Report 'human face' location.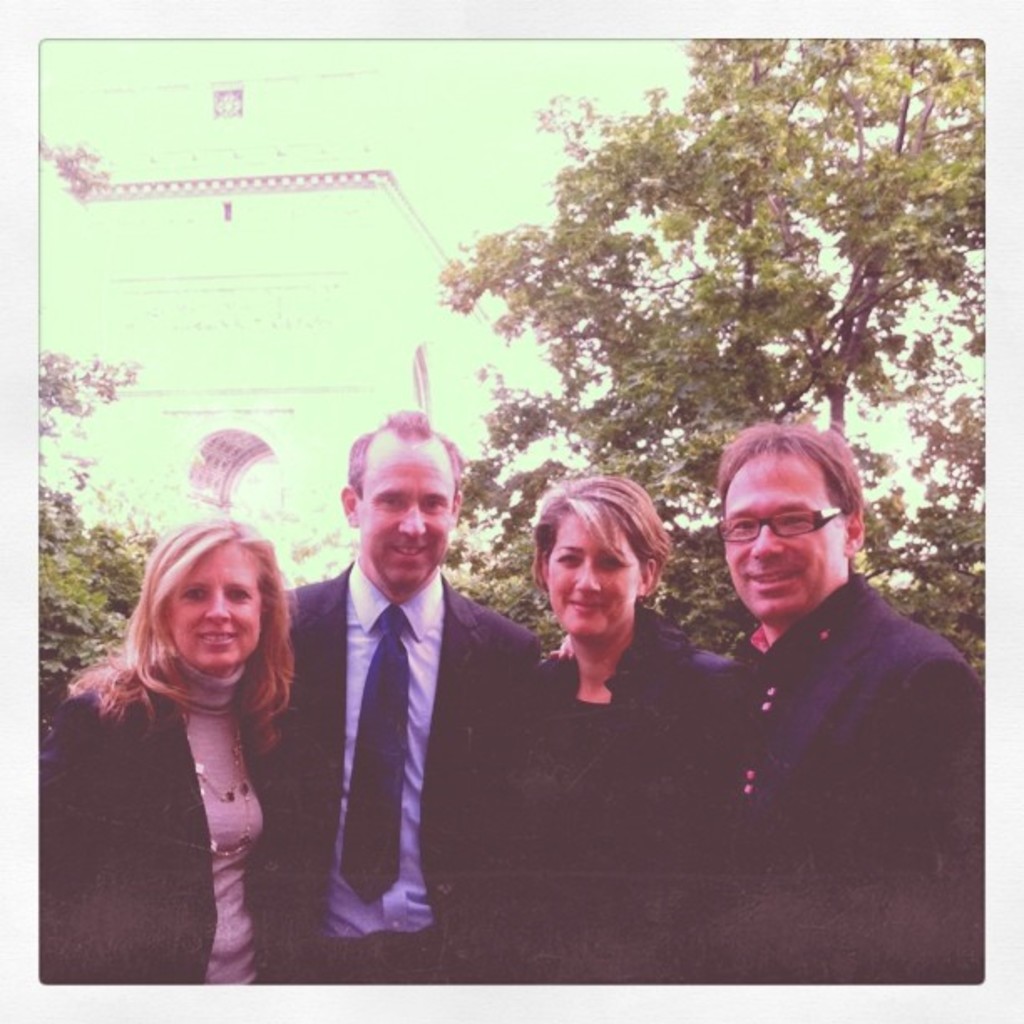
Report: [x1=723, y1=453, x2=842, y2=617].
